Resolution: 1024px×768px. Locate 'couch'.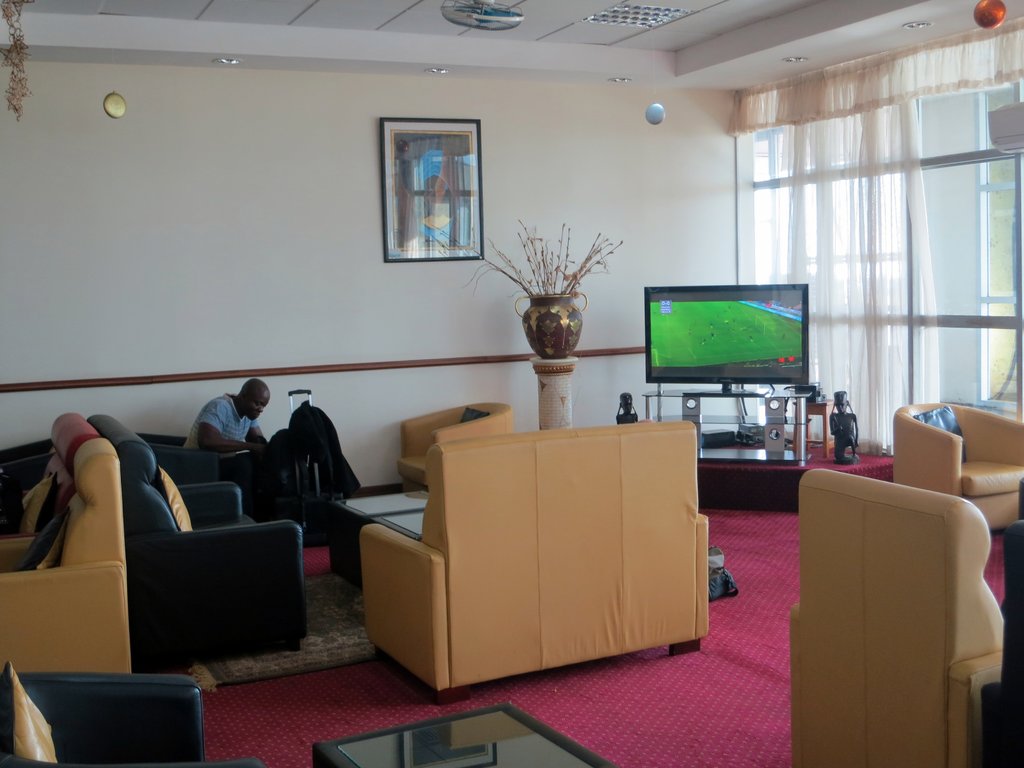
x1=90 y1=416 x2=308 y2=669.
